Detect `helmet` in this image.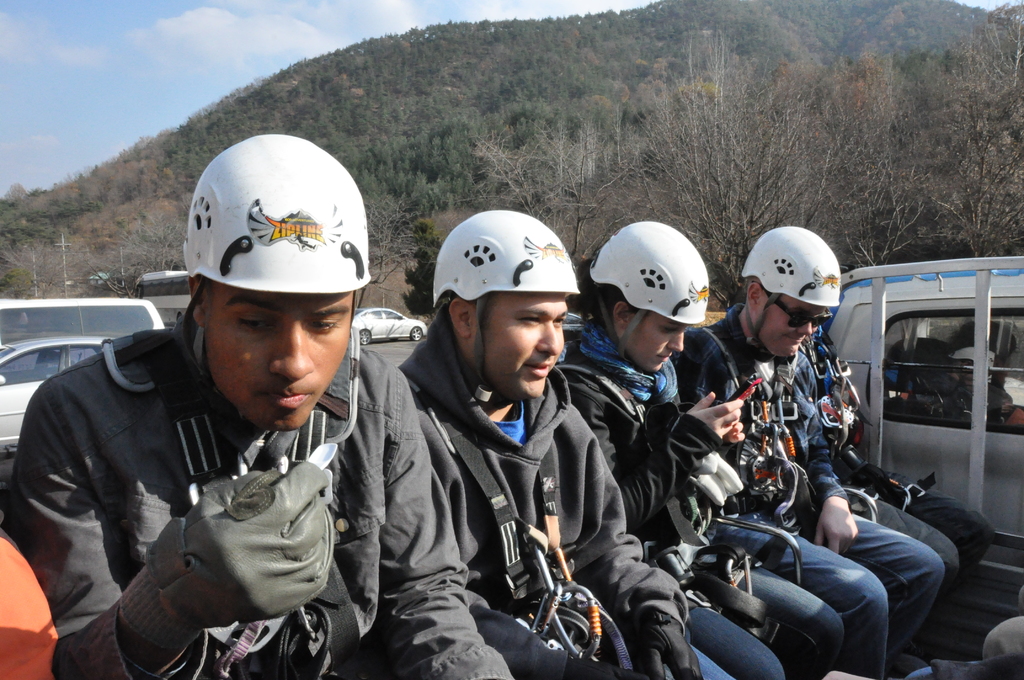
Detection: [738, 223, 837, 368].
